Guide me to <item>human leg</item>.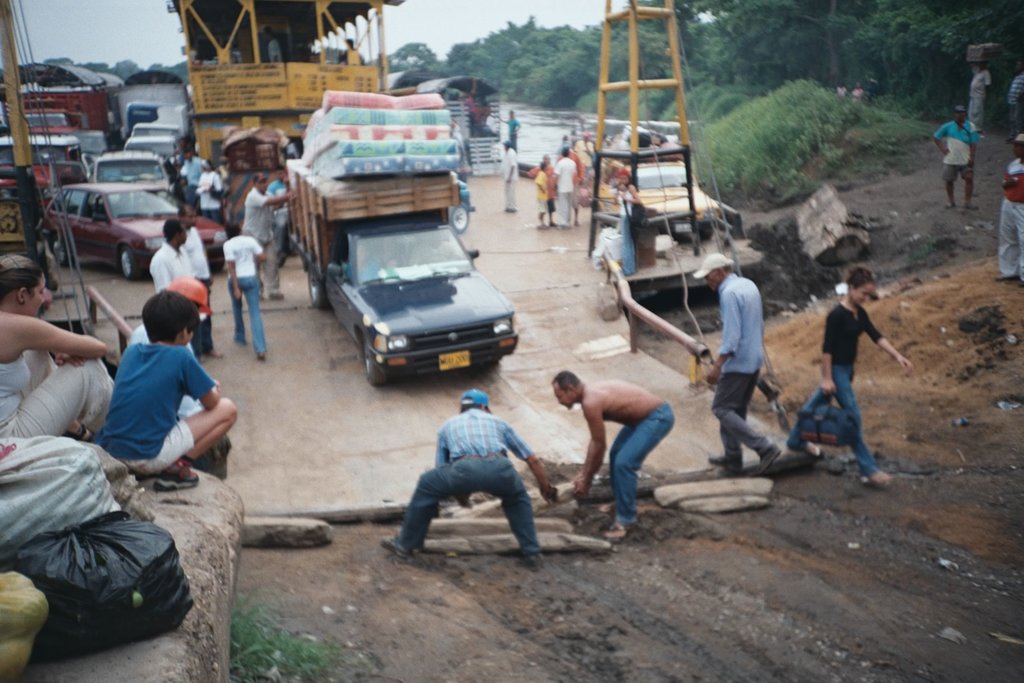
Guidance: bbox=[246, 280, 268, 366].
